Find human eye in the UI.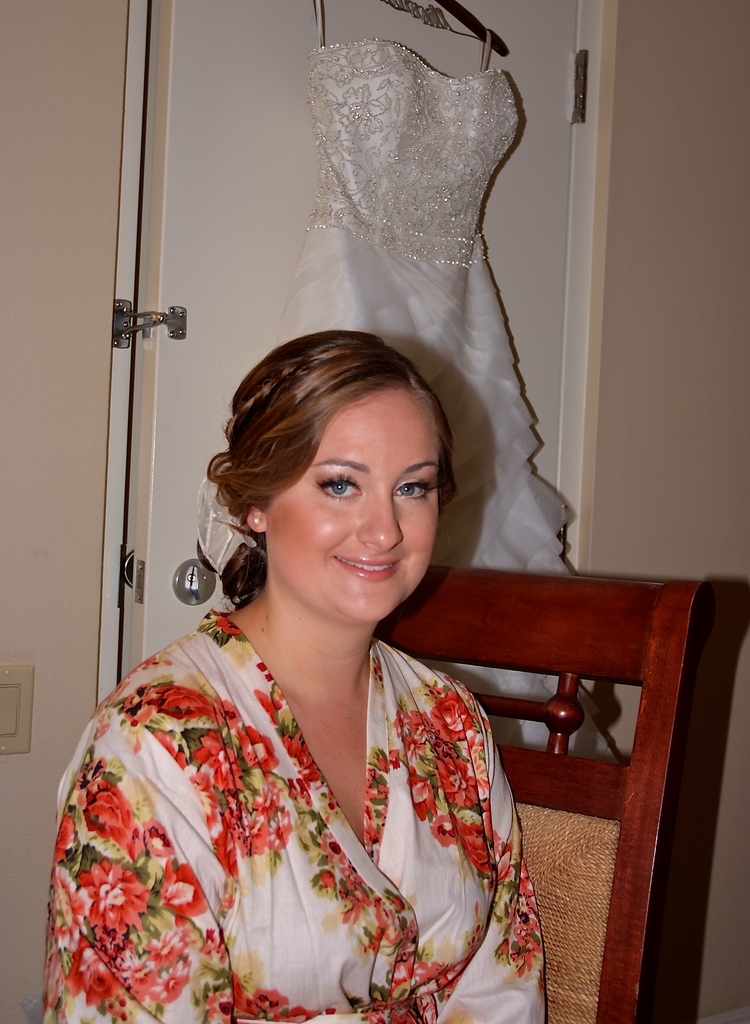
UI element at [left=317, top=466, right=362, bottom=504].
